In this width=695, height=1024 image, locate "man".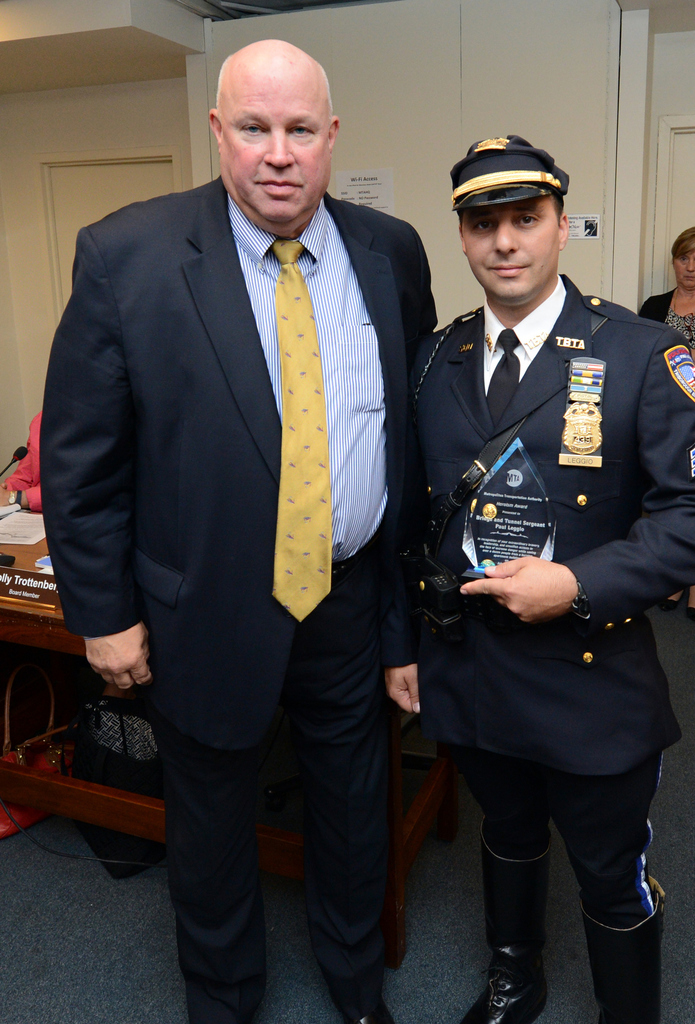
Bounding box: box=[33, 36, 447, 944].
